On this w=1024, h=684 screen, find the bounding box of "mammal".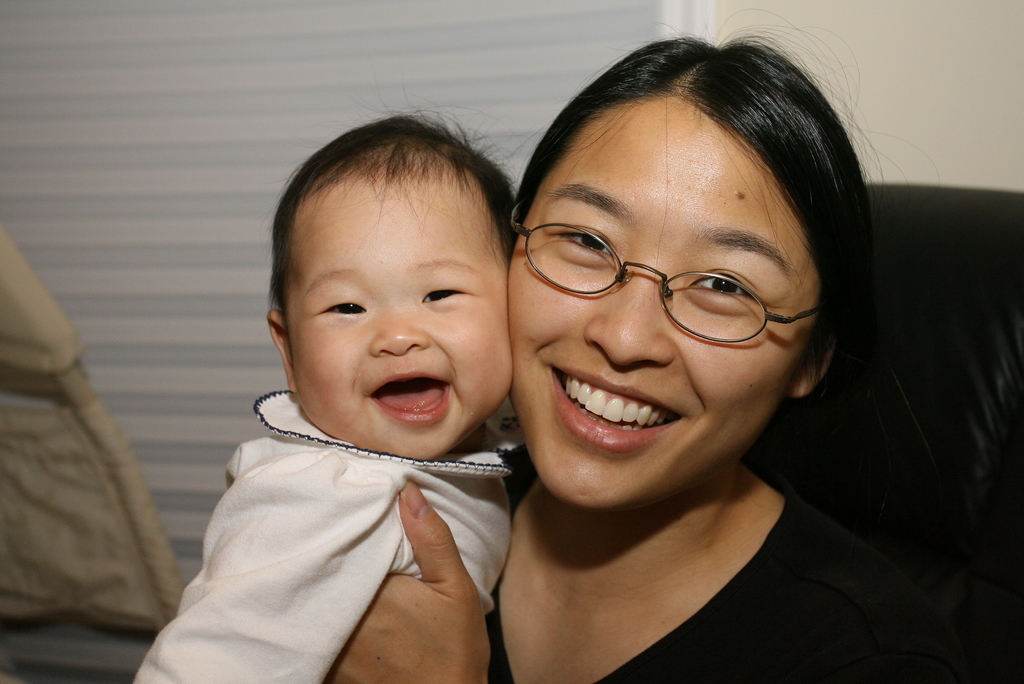
Bounding box: bbox=[408, 20, 970, 667].
